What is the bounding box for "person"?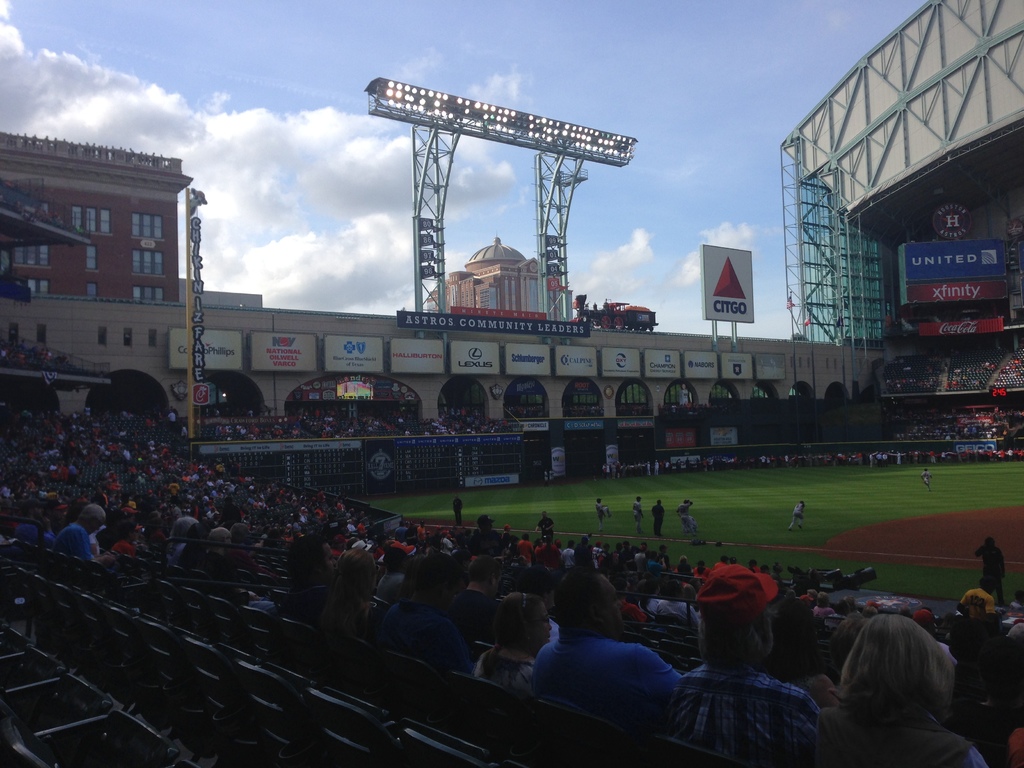
<region>471, 513, 501, 554</region>.
